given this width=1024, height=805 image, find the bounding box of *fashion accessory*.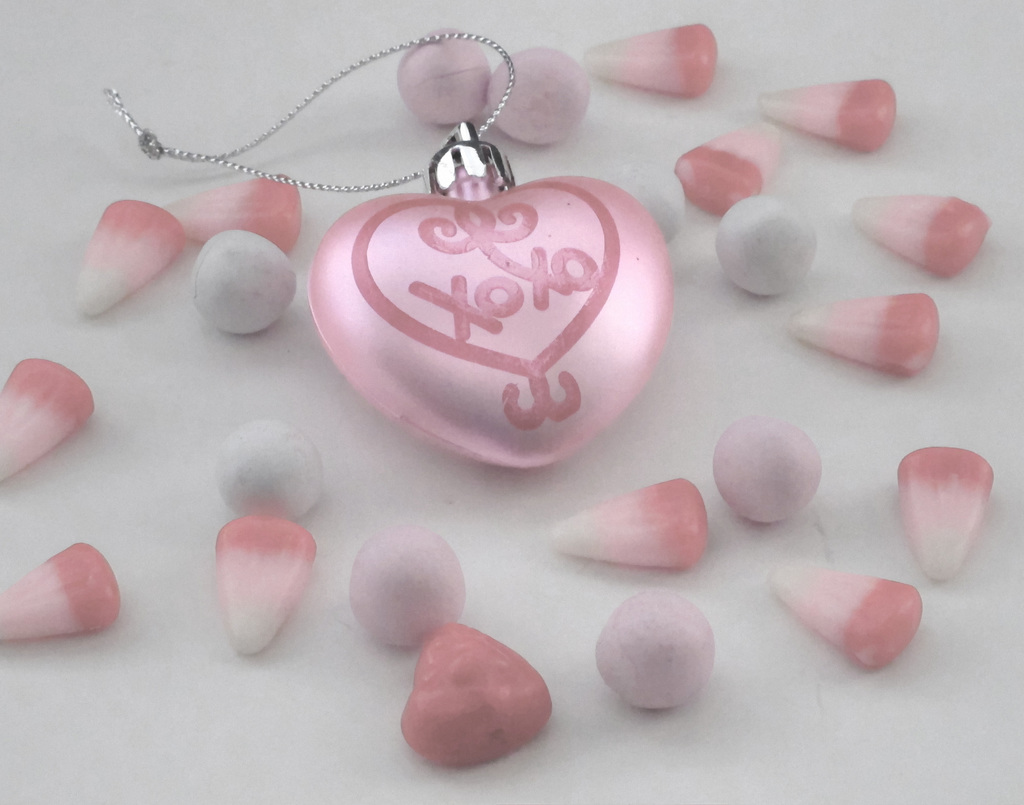
<bbox>210, 421, 324, 523</bbox>.
